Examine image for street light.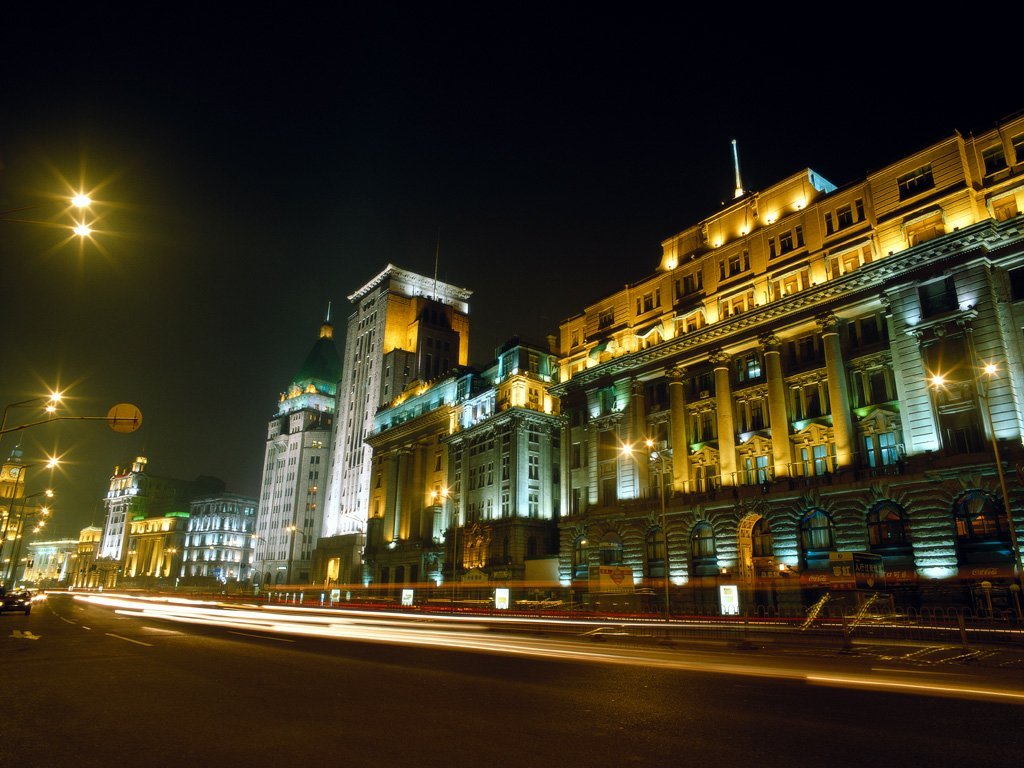
Examination result: locate(0, 488, 55, 580).
